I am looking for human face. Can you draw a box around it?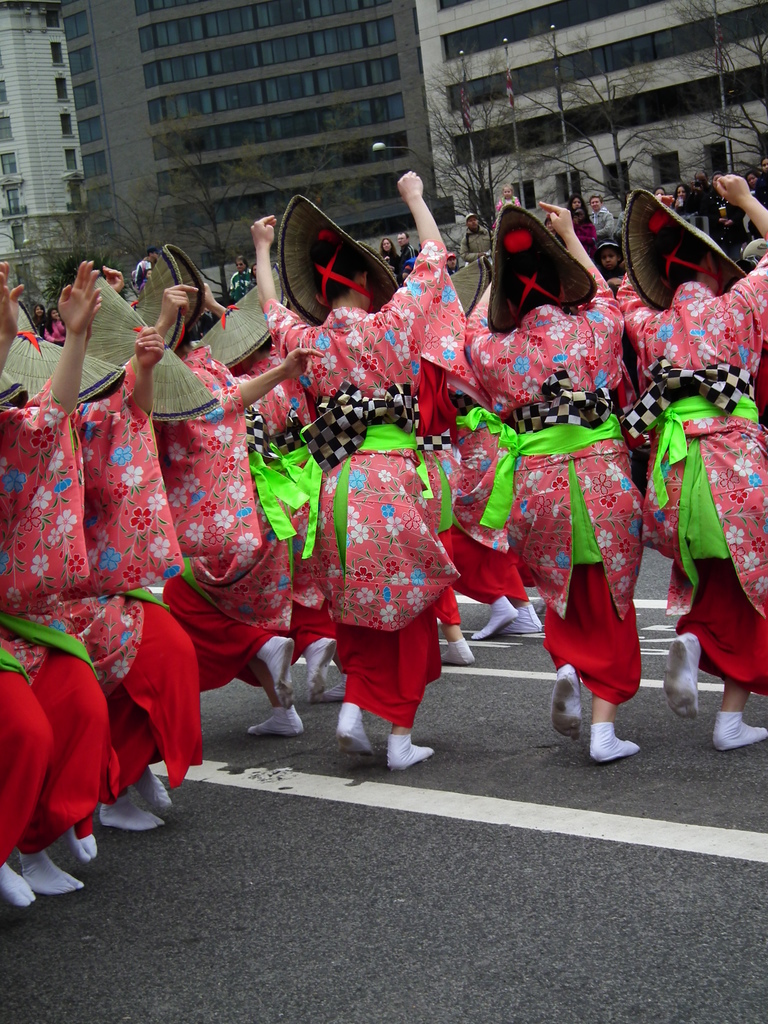
Sure, the bounding box is detection(675, 187, 684, 196).
